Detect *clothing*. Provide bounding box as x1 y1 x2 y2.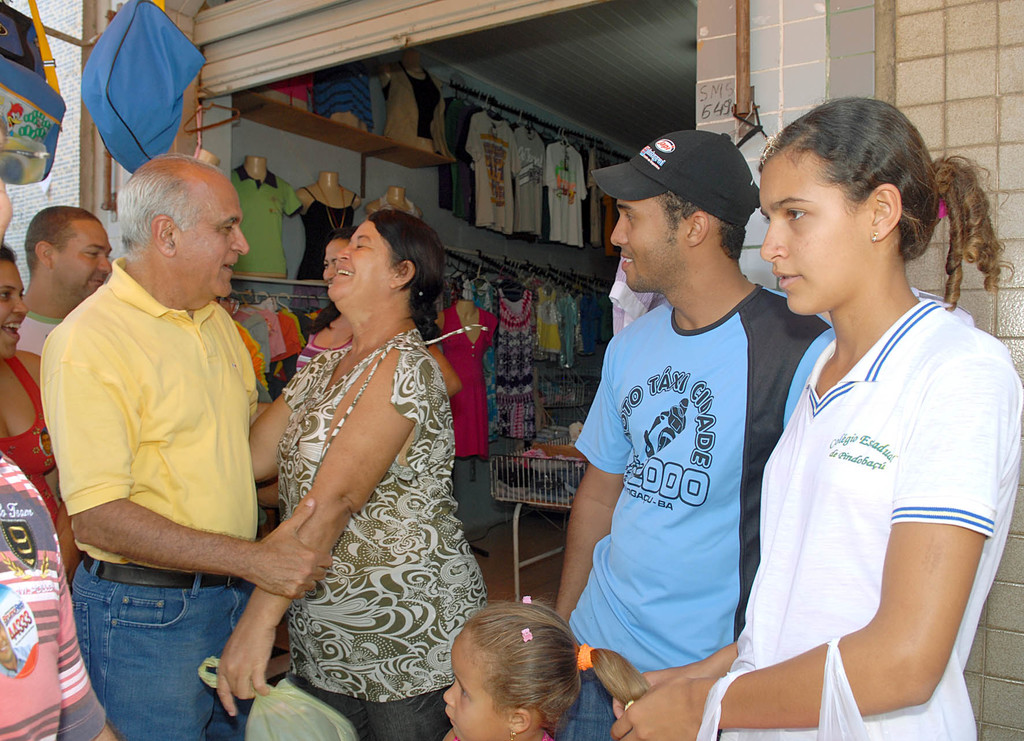
442 90 513 227.
